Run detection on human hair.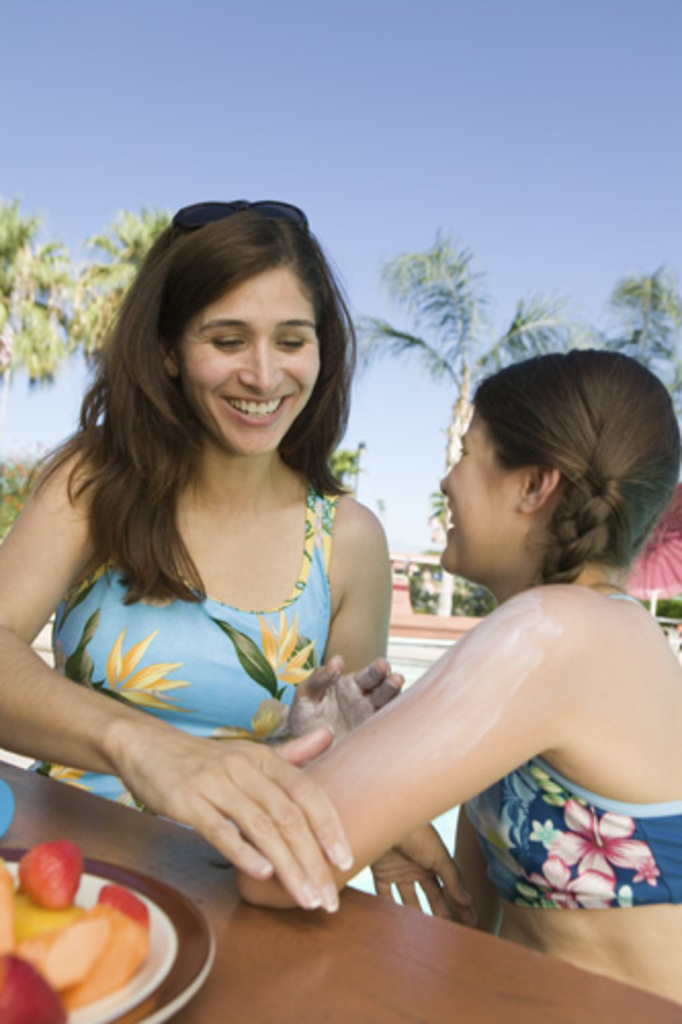
Result: [25, 201, 365, 612].
